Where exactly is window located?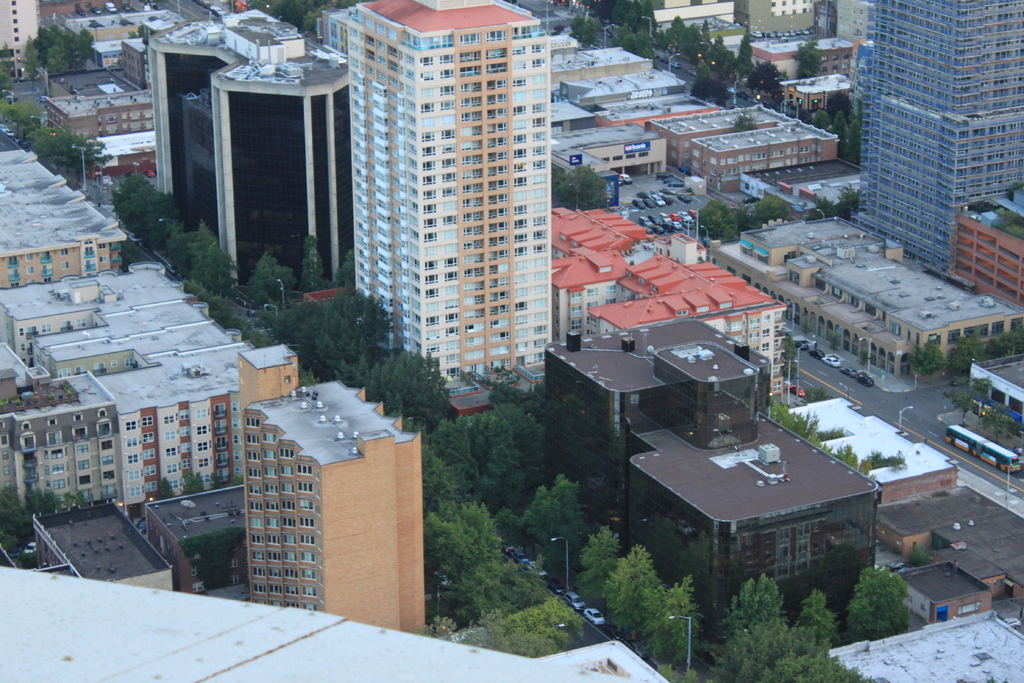
Its bounding box is Rect(166, 447, 176, 456).
